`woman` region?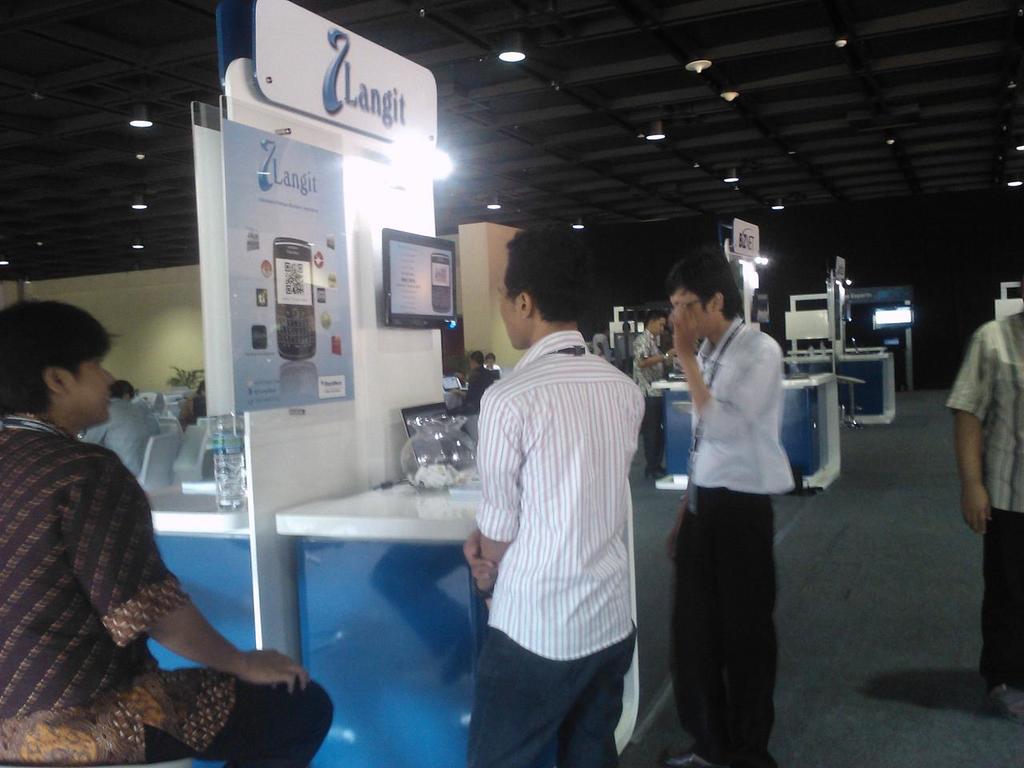
(0, 300, 334, 767)
